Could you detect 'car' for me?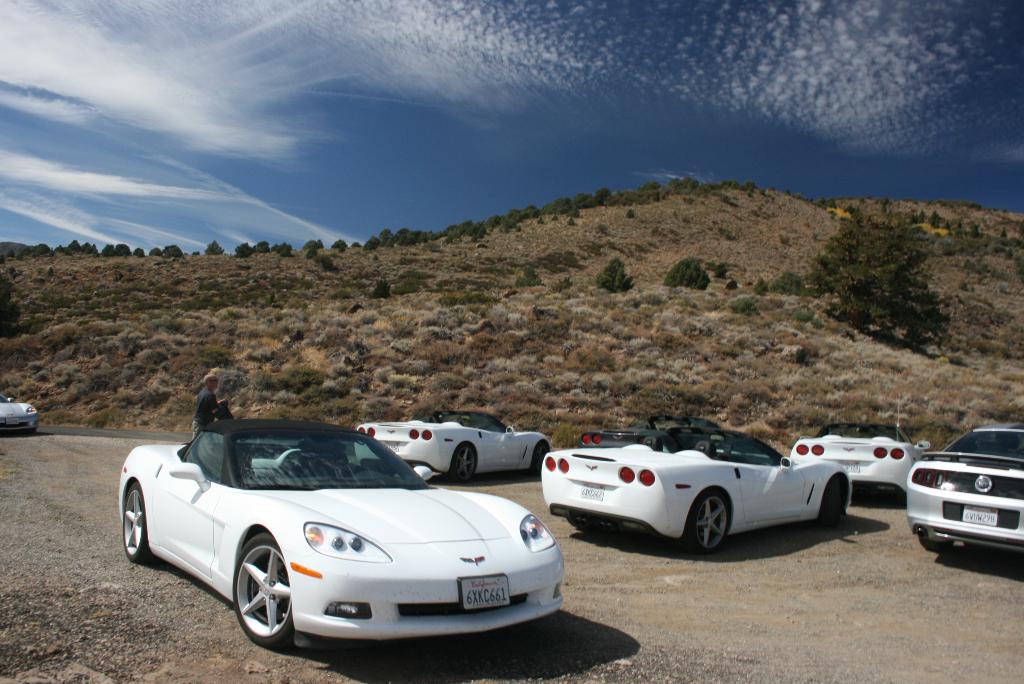
Detection result: [x1=0, y1=391, x2=42, y2=432].
